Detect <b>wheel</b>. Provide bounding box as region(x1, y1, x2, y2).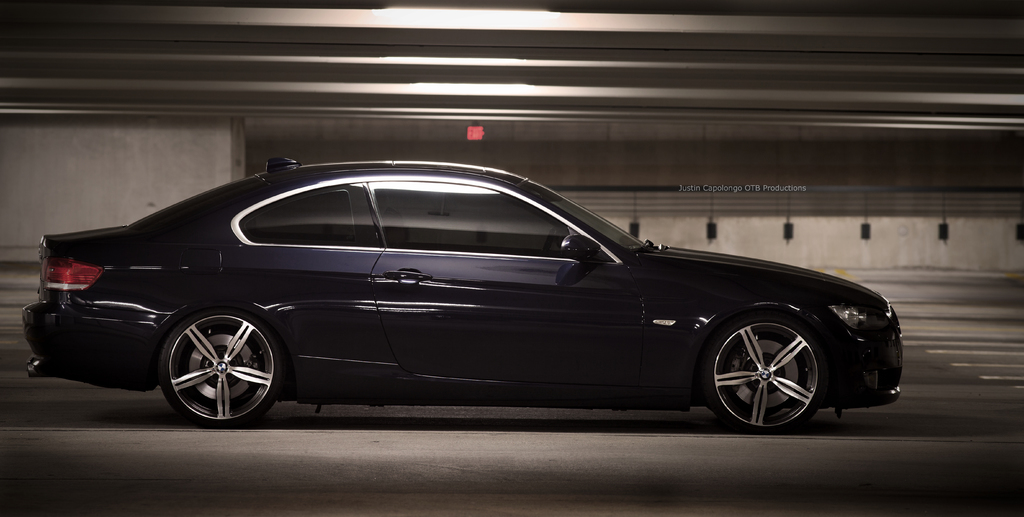
region(545, 222, 566, 249).
